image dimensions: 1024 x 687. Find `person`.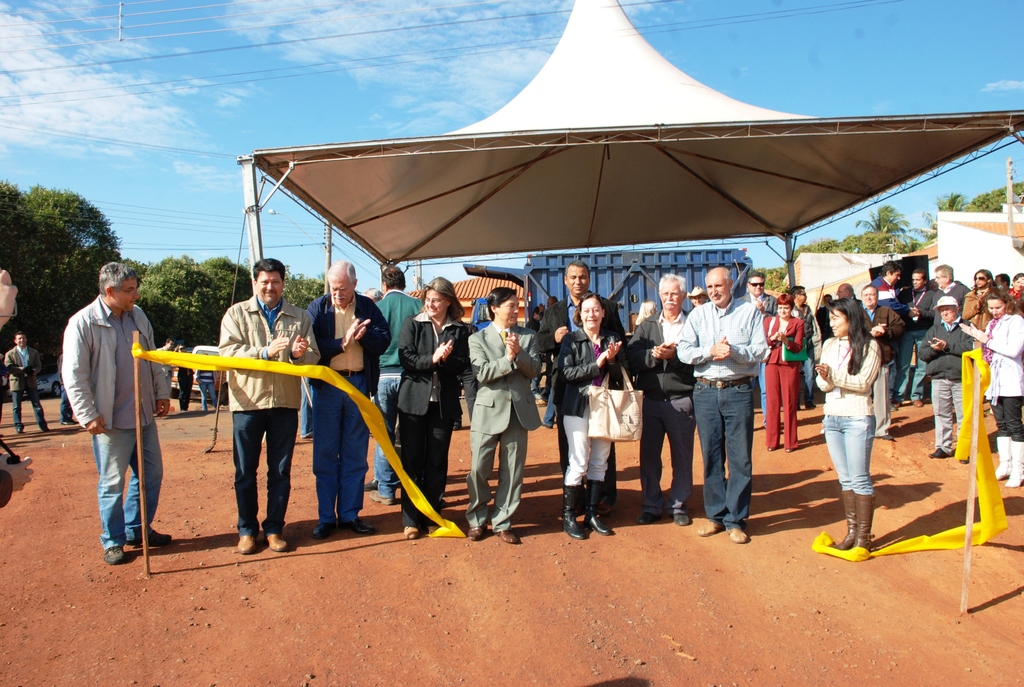
[left=147, top=333, right=193, bottom=414].
